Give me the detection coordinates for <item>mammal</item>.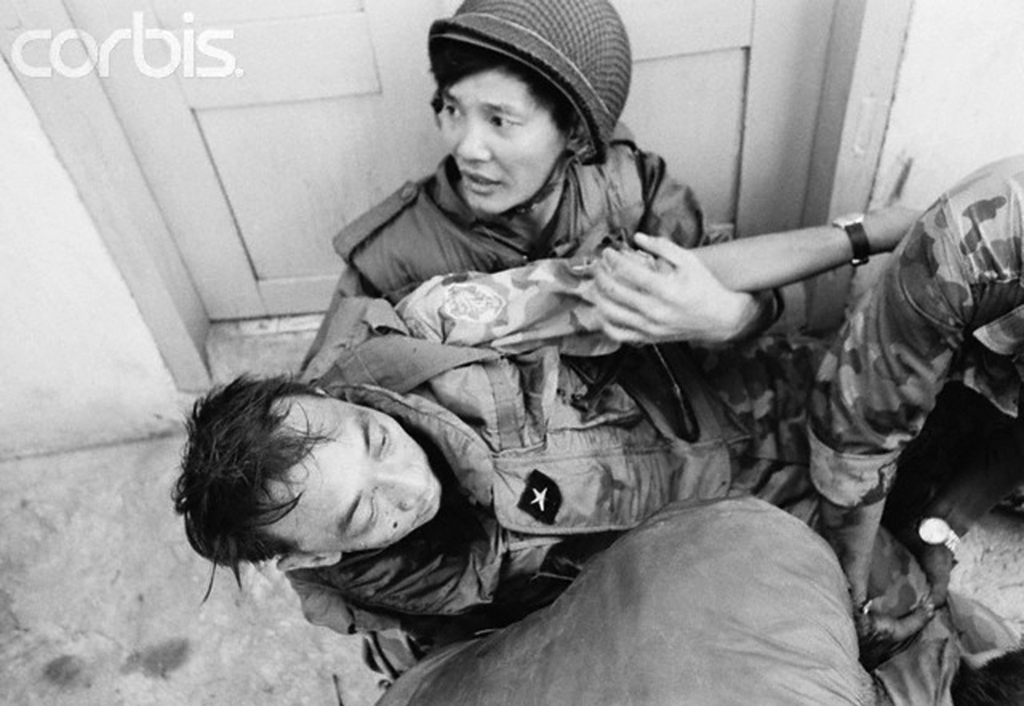
(left=168, top=192, right=1023, bottom=705).
